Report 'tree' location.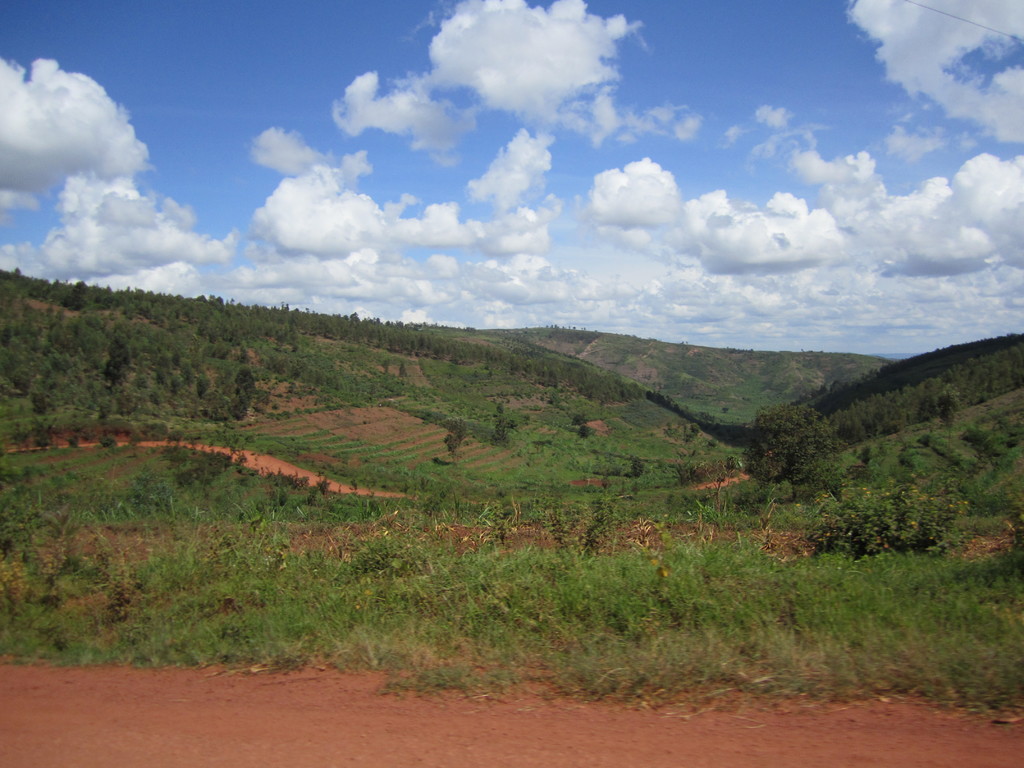
Report: select_region(571, 412, 586, 426).
